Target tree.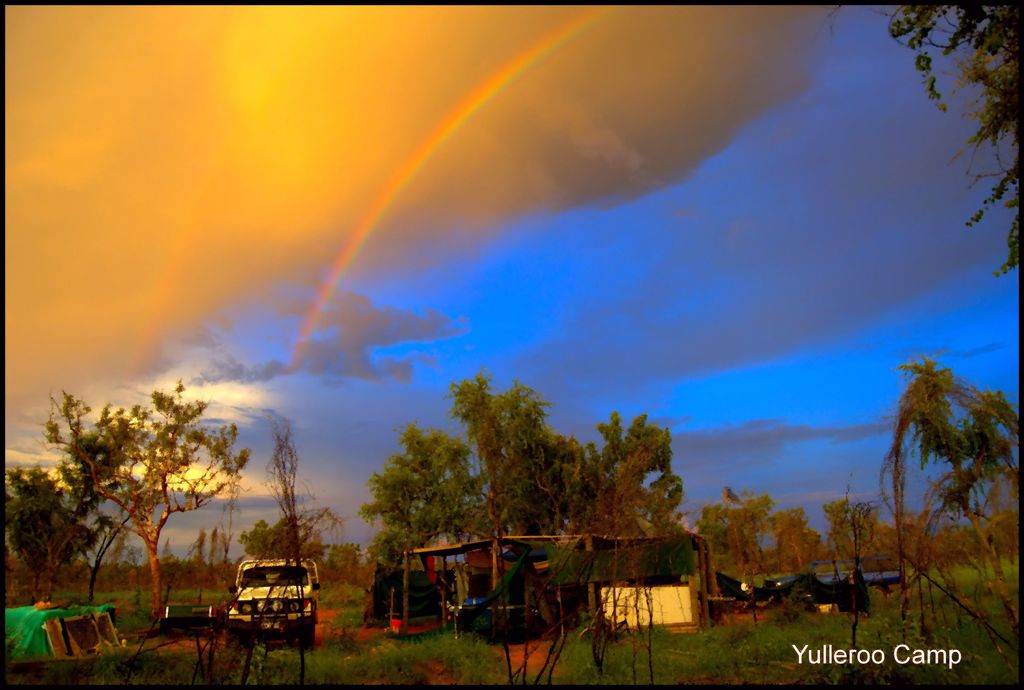
Target region: (x1=38, y1=376, x2=262, y2=628).
